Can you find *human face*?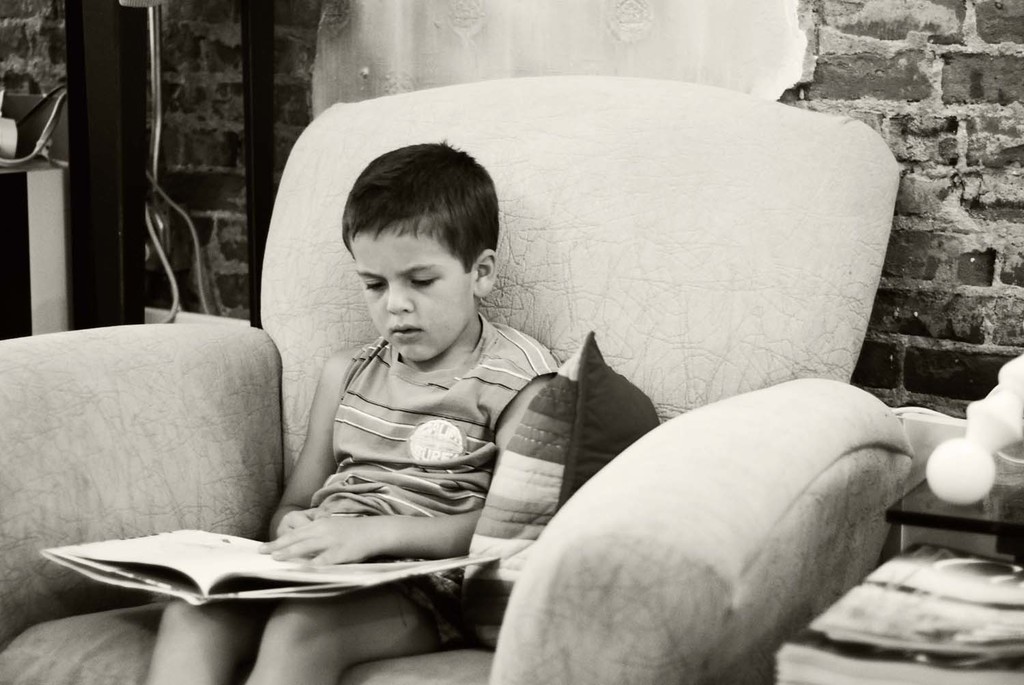
Yes, bounding box: [x1=350, y1=229, x2=474, y2=364].
